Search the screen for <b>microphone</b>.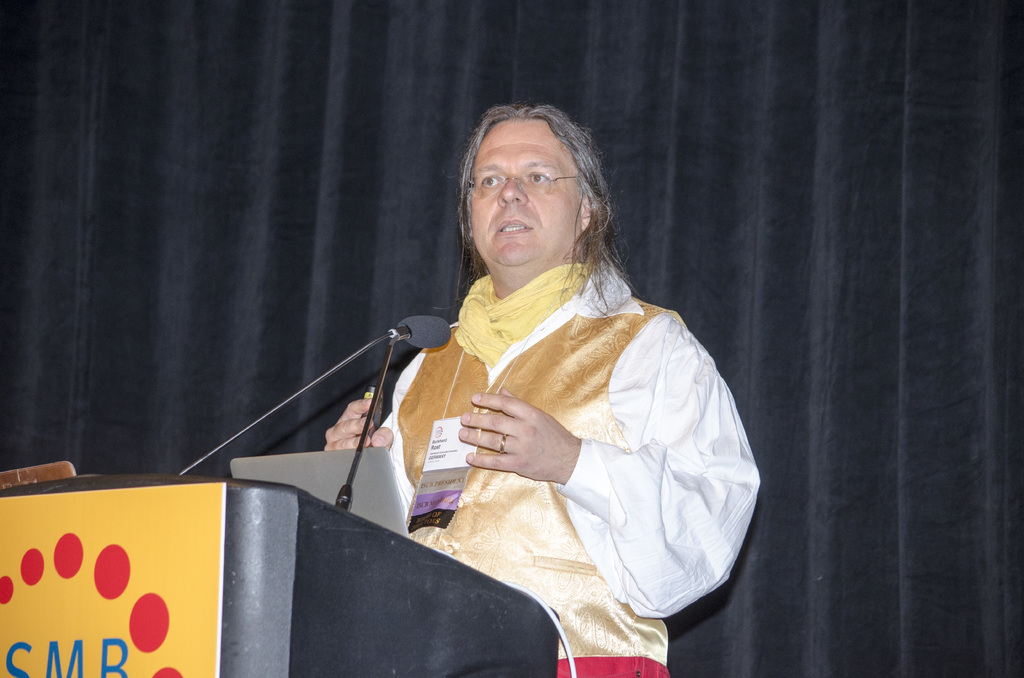
Found at 396,318,452,350.
